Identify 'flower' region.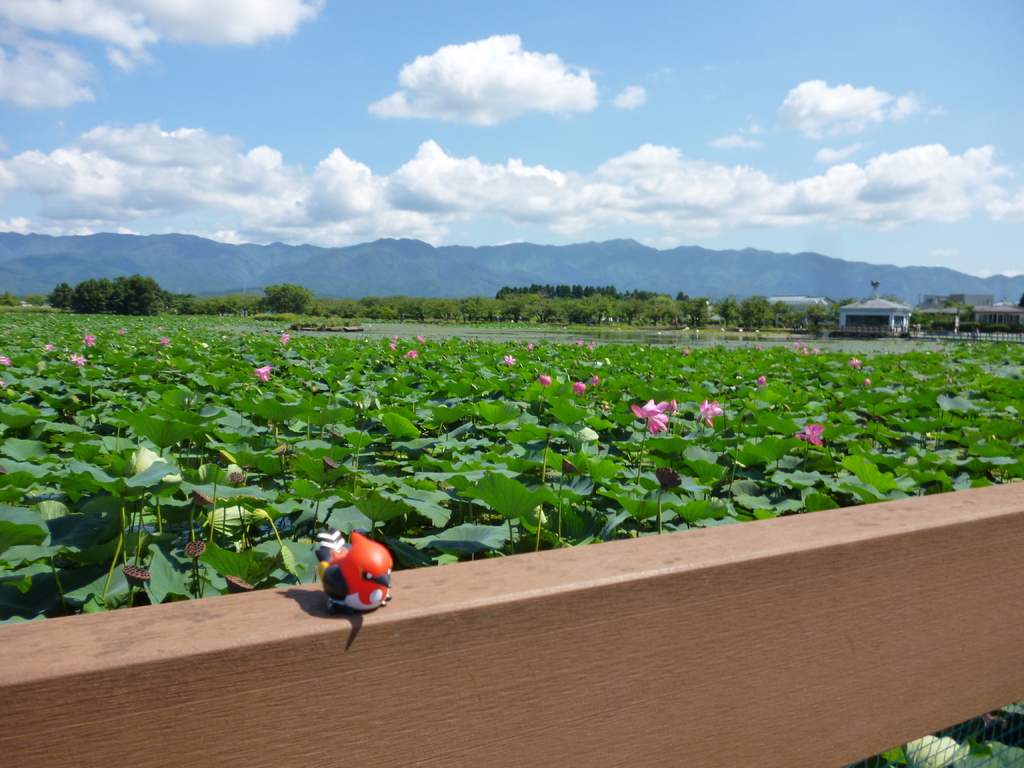
Region: Rect(115, 328, 124, 333).
